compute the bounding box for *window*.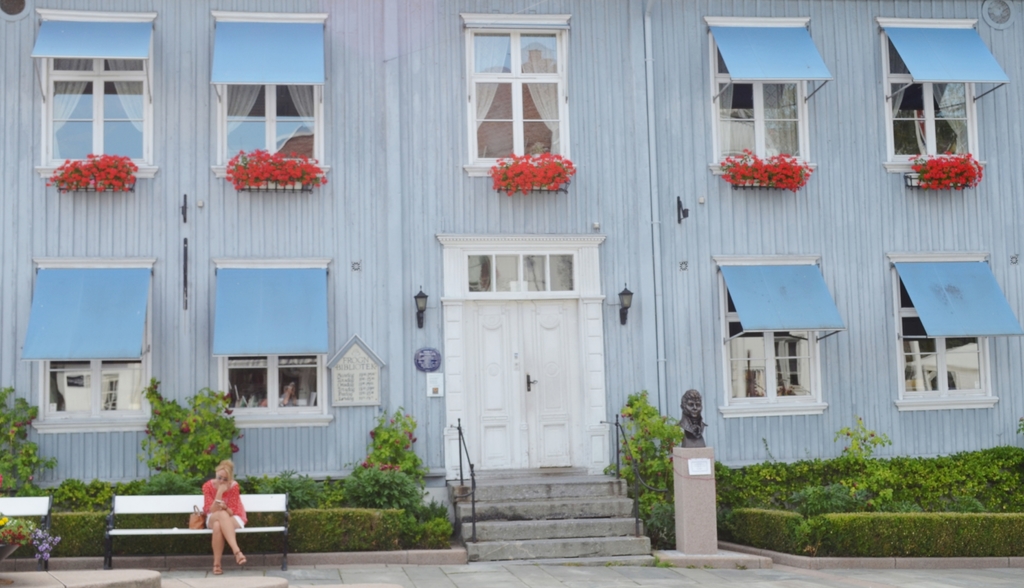
box=[210, 11, 329, 168].
